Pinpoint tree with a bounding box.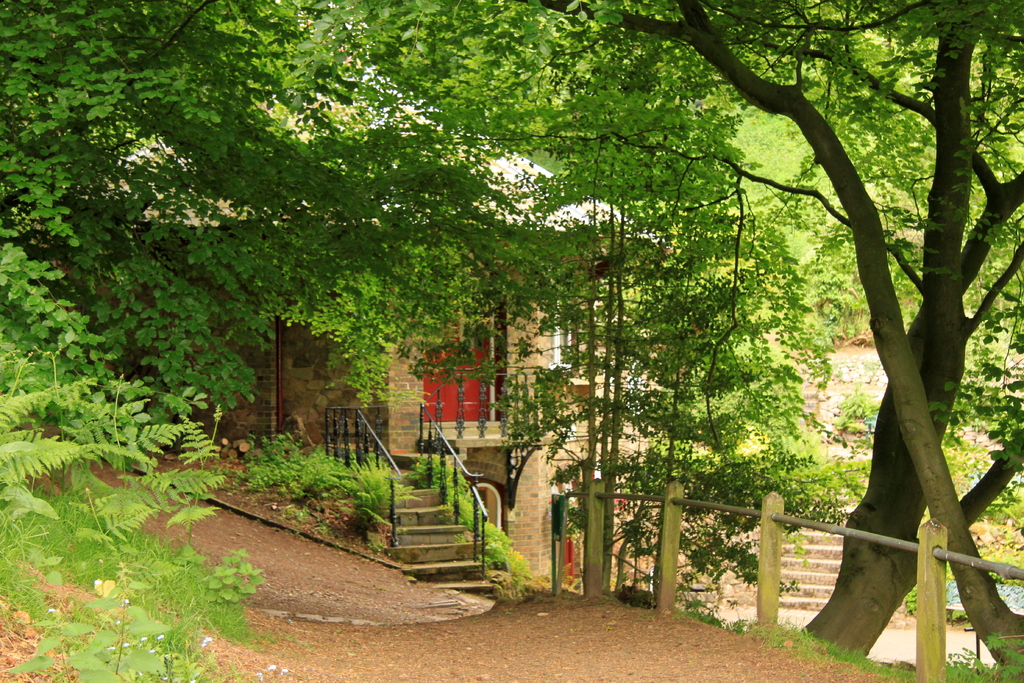
select_region(32, 0, 1023, 628).
